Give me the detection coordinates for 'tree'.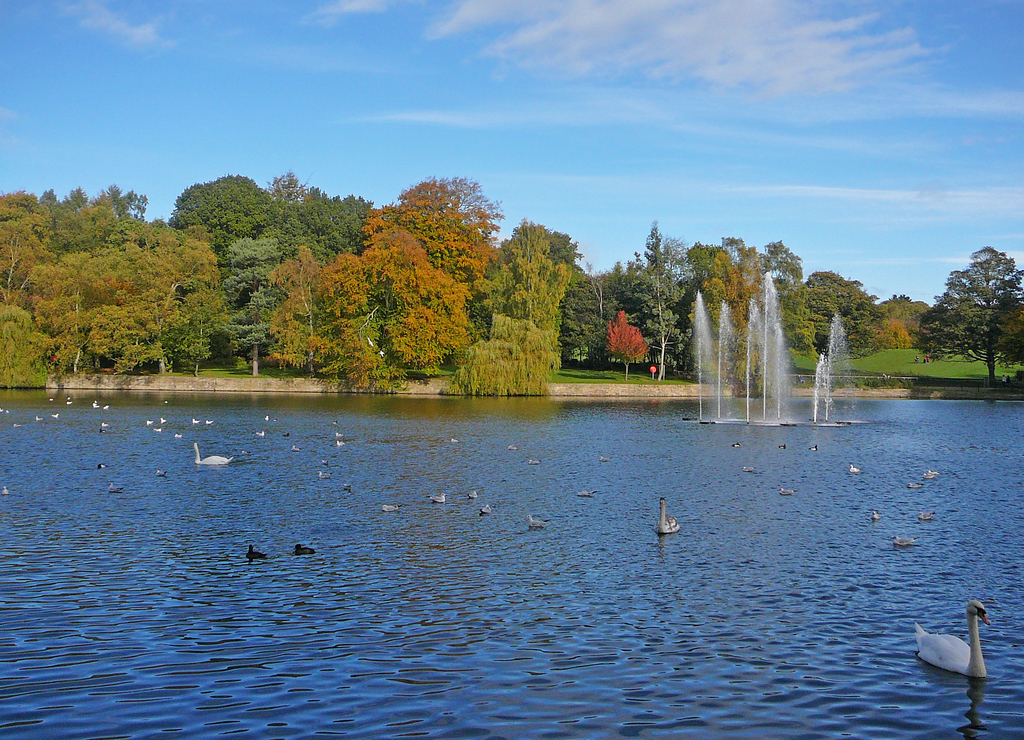
[x1=871, y1=292, x2=929, y2=359].
